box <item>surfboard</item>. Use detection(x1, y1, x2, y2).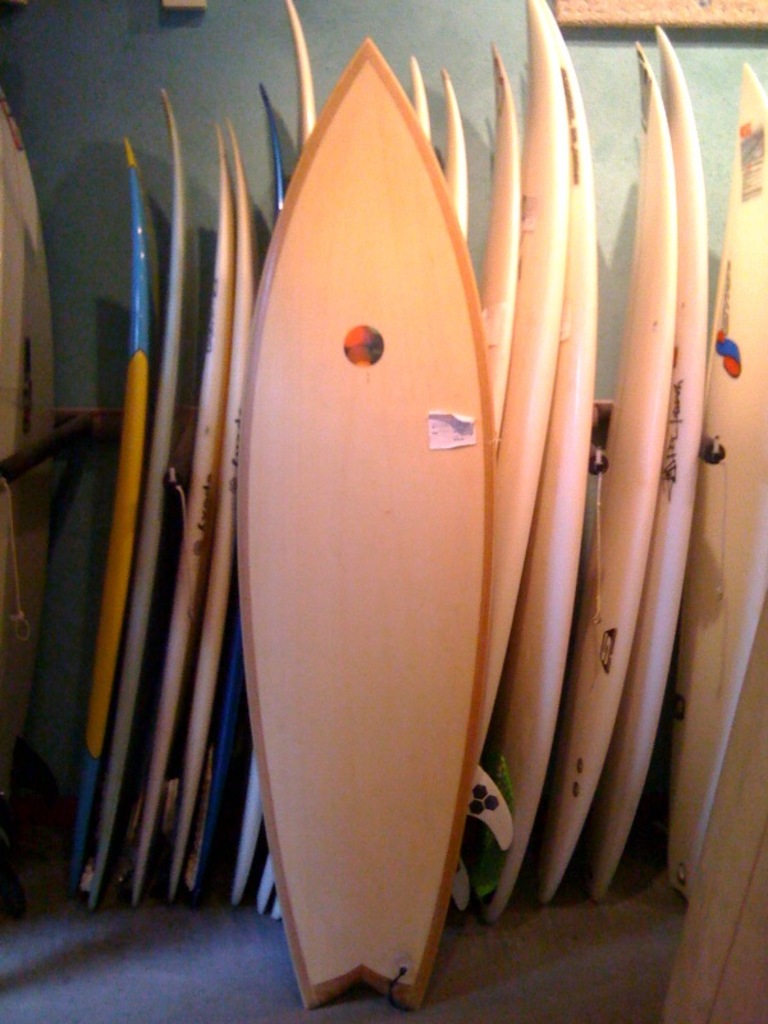
detection(260, 84, 293, 230).
